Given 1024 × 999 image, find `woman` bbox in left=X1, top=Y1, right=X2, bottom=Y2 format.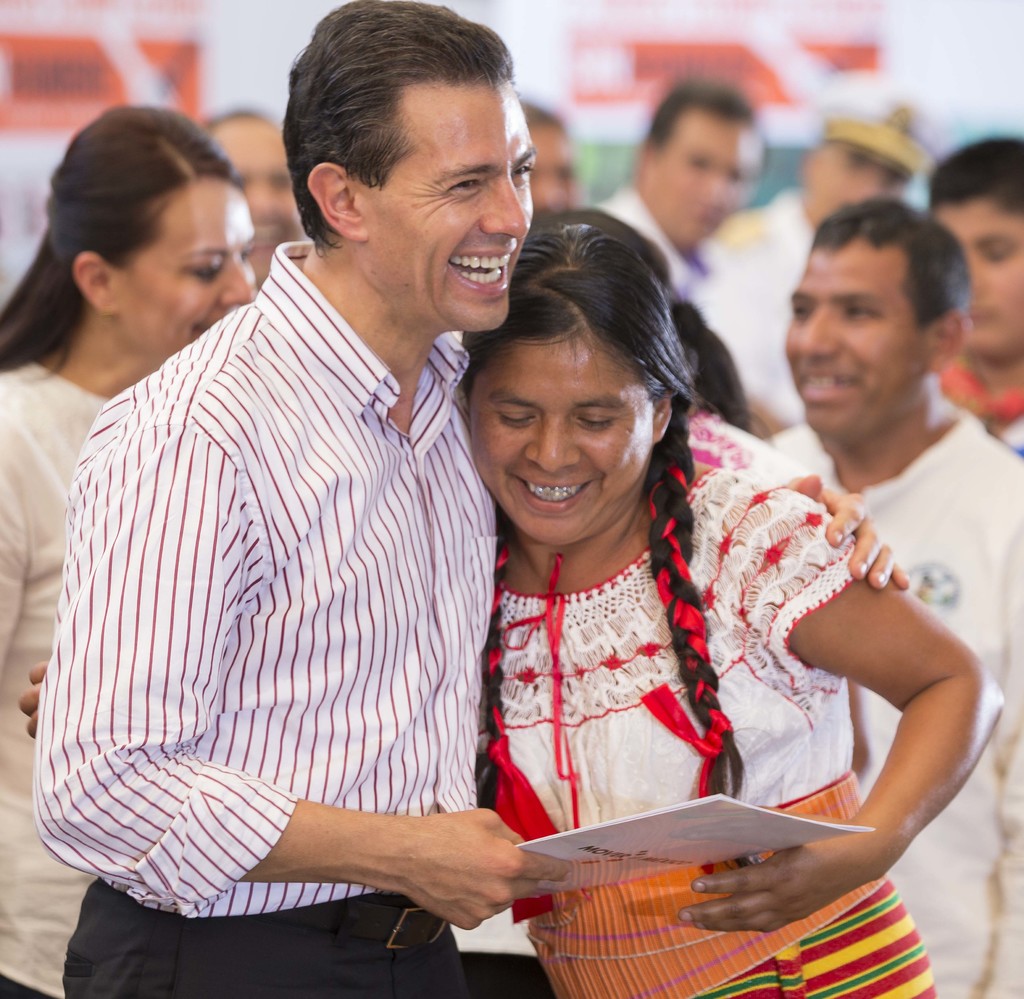
left=0, top=102, right=262, bottom=998.
